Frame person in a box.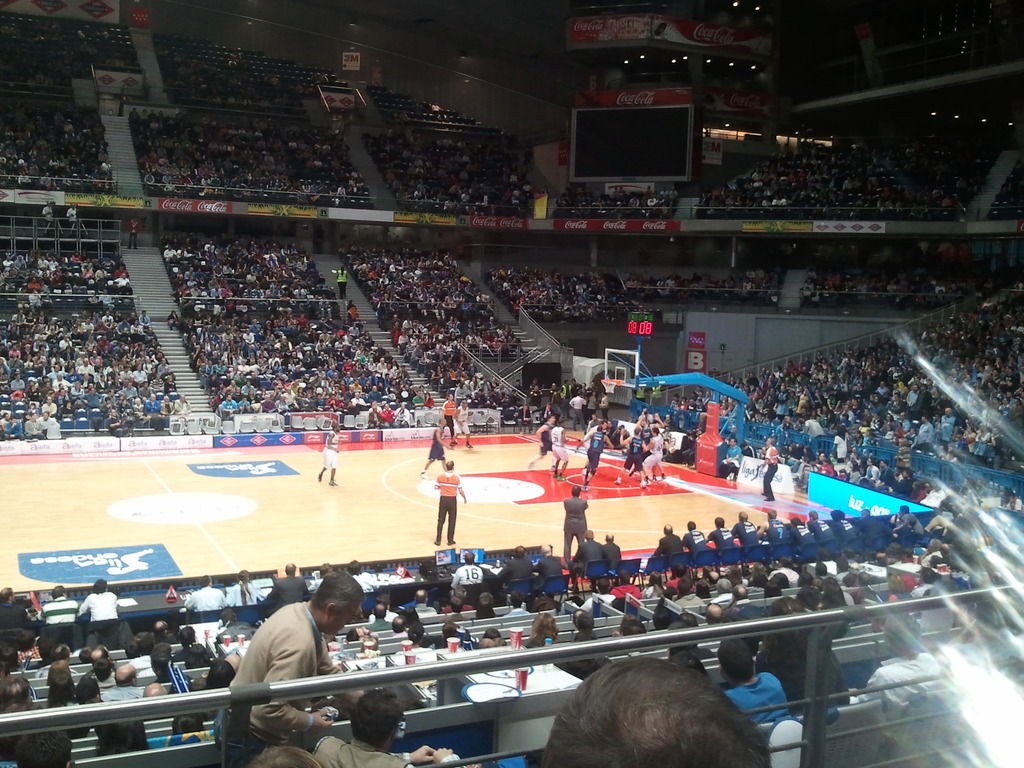
pyautogui.locateOnScreen(575, 424, 614, 492).
